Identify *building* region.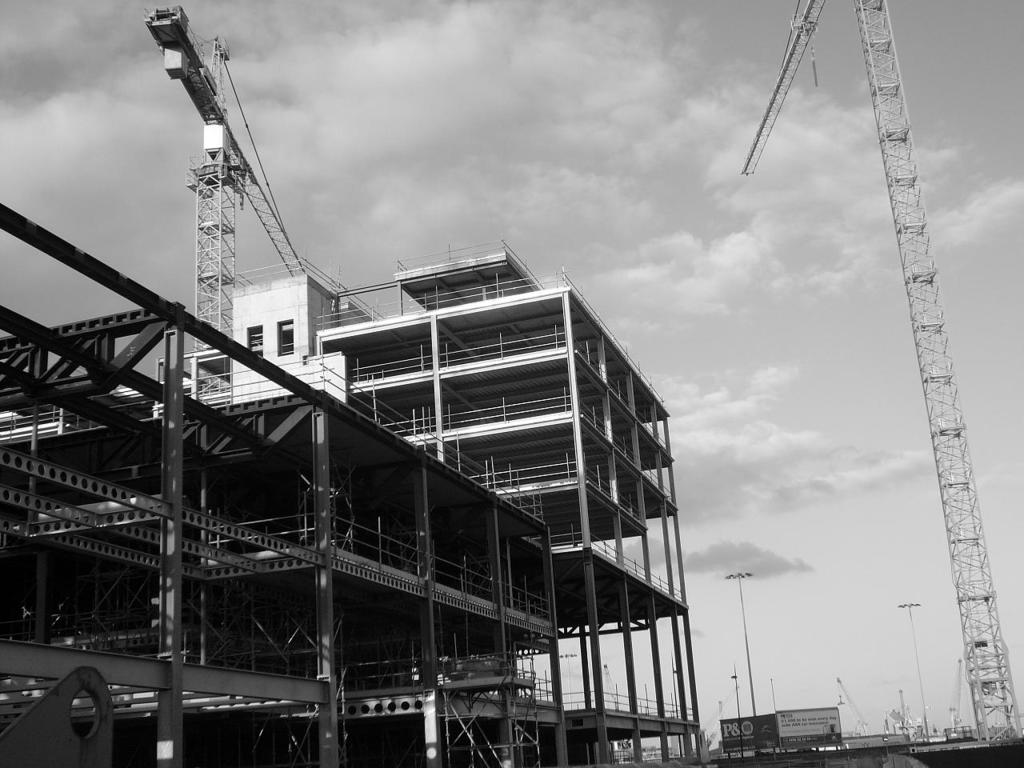
Region: [0,238,702,767].
